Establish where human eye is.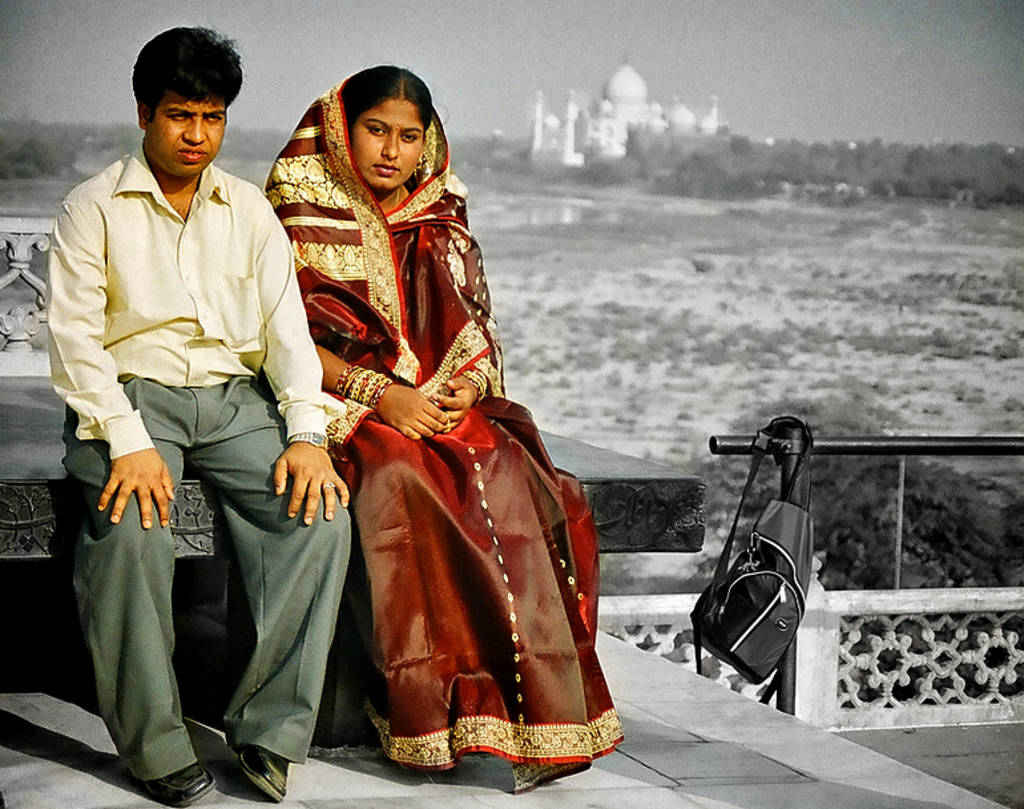
Established at {"left": 170, "top": 110, "right": 189, "bottom": 124}.
